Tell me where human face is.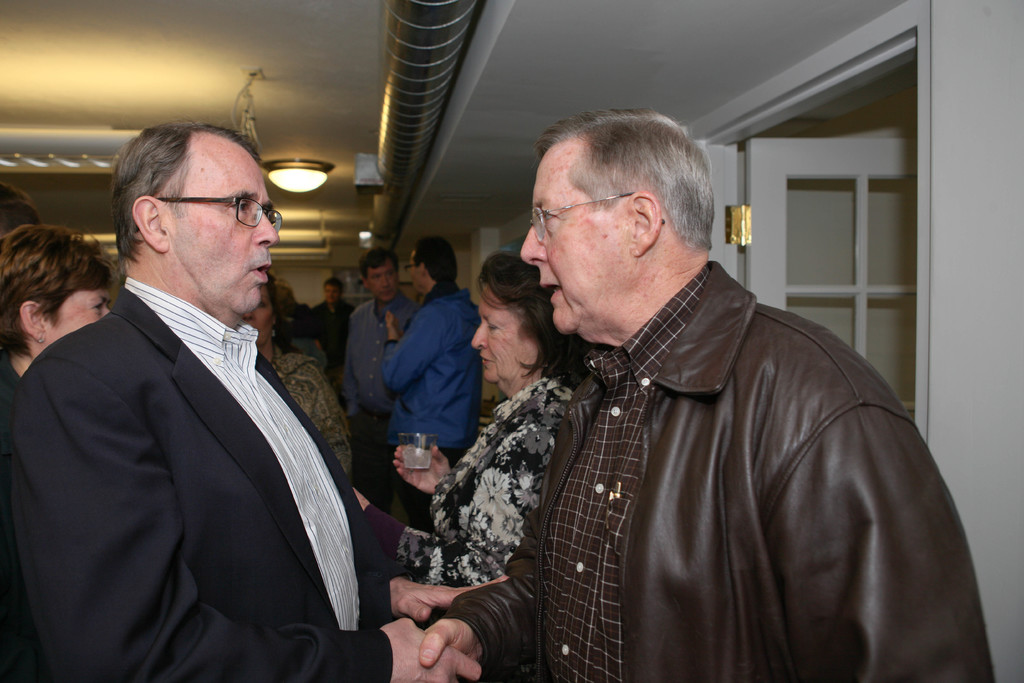
human face is at {"x1": 520, "y1": 151, "x2": 630, "y2": 336}.
